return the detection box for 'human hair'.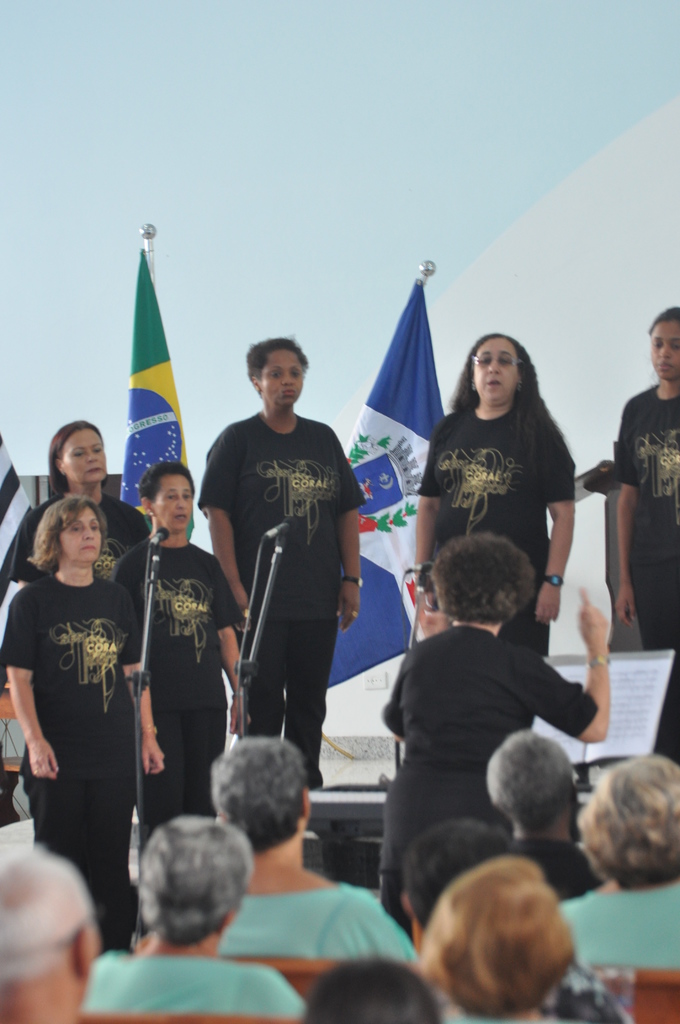
region(47, 421, 97, 498).
